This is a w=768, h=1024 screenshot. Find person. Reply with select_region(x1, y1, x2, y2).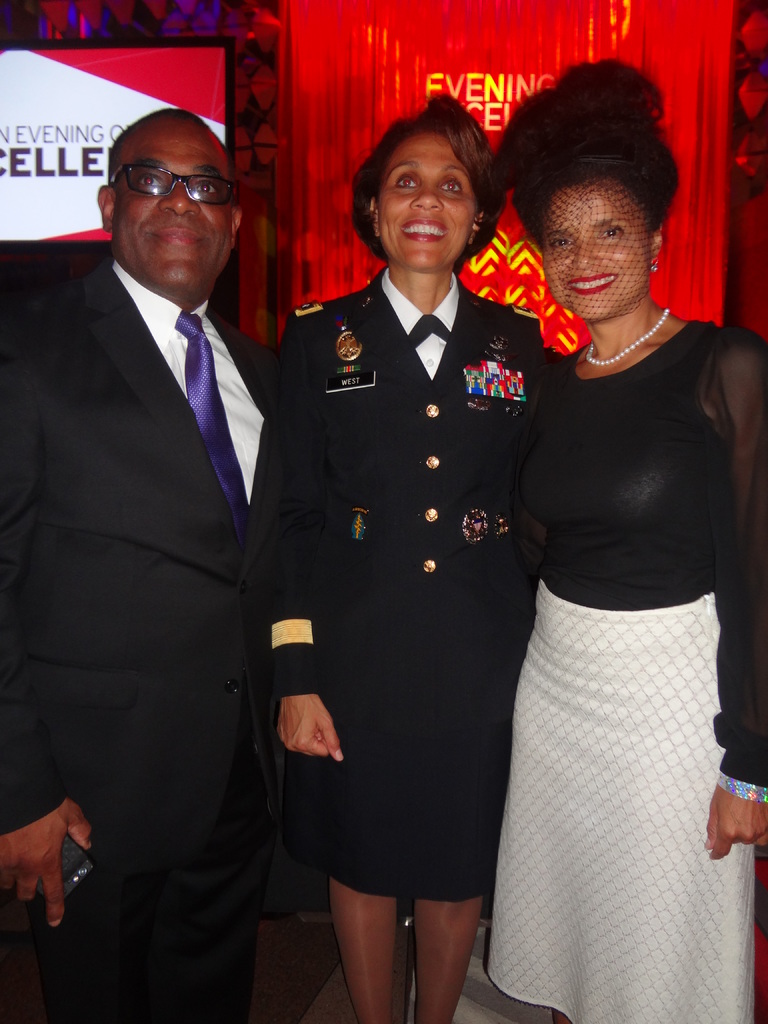
select_region(492, 48, 765, 1023).
